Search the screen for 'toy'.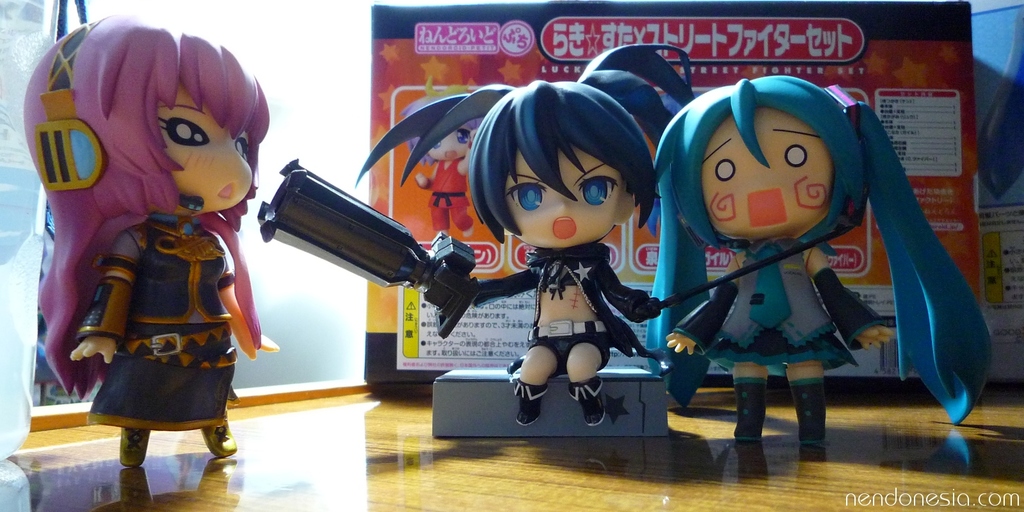
Found at bbox=(645, 73, 997, 442).
